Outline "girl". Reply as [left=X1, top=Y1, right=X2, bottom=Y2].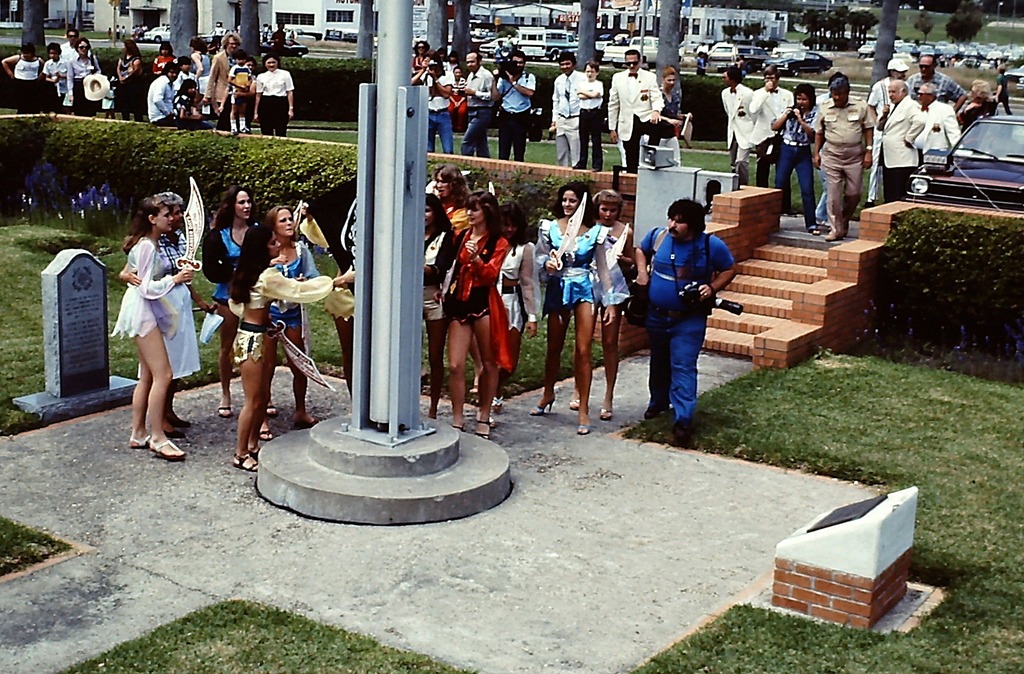
[left=525, top=177, right=618, bottom=437].
